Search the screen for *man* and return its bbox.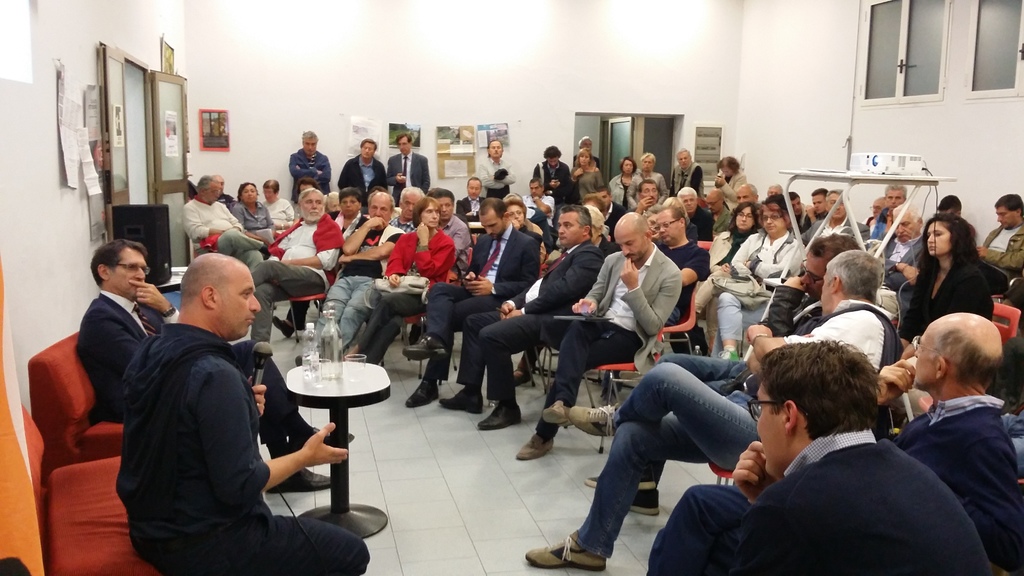
Found: {"left": 474, "top": 207, "right": 685, "bottom": 459}.
